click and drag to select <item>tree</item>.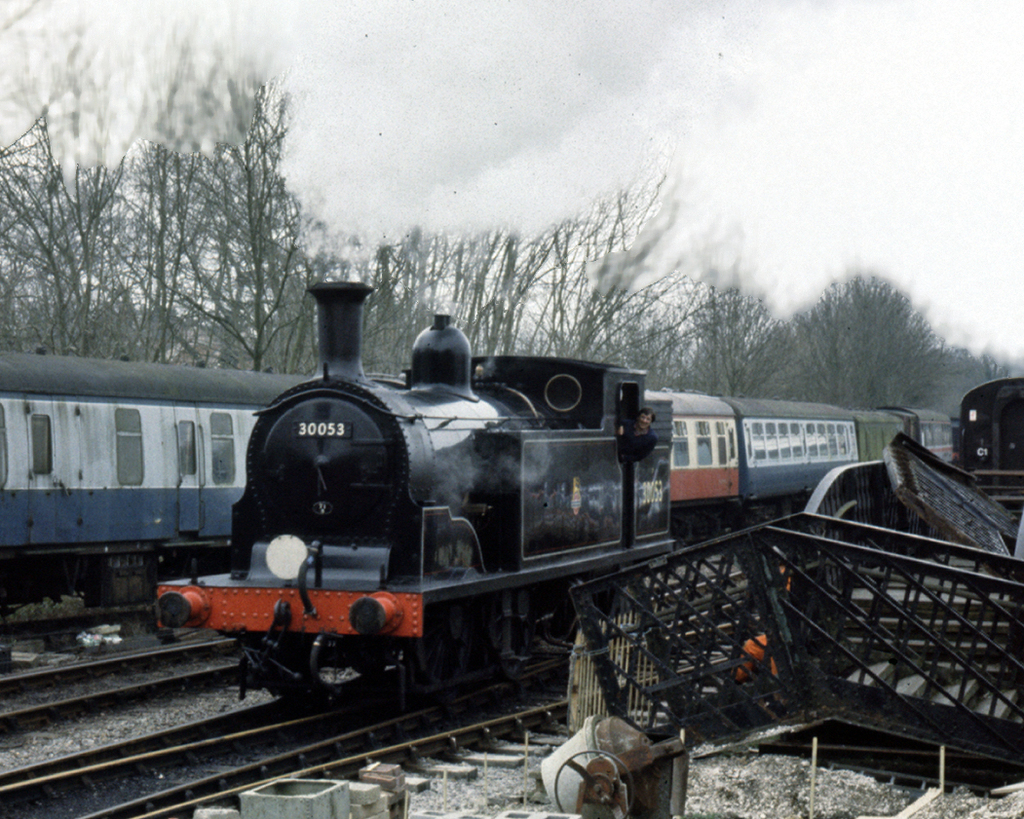
Selection: 798:263:963:416.
